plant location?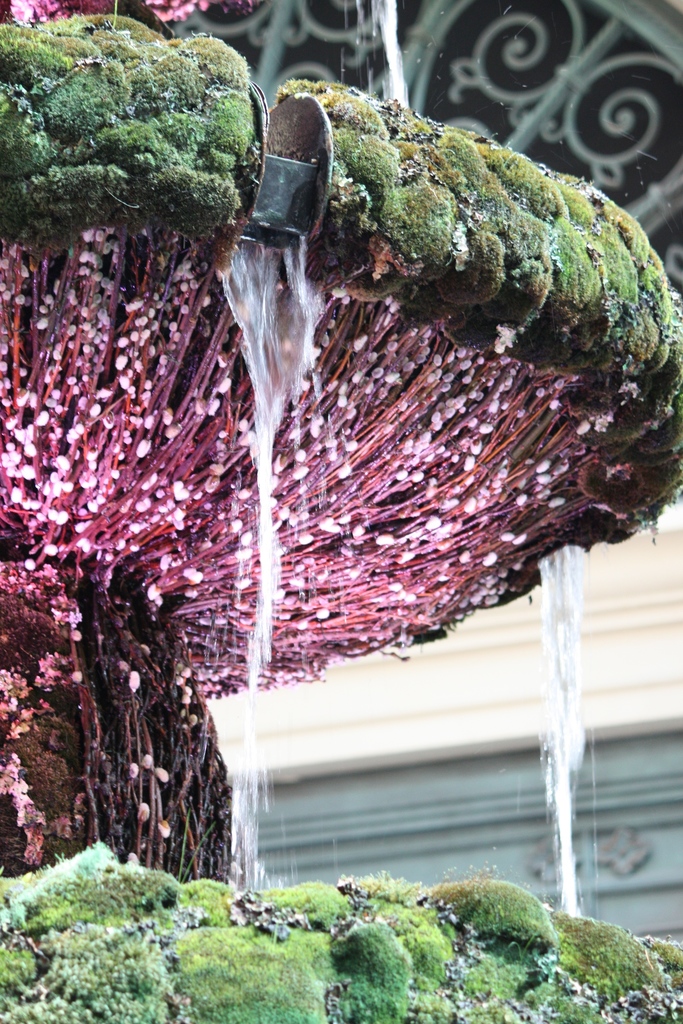
[x1=276, y1=872, x2=355, y2=913]
